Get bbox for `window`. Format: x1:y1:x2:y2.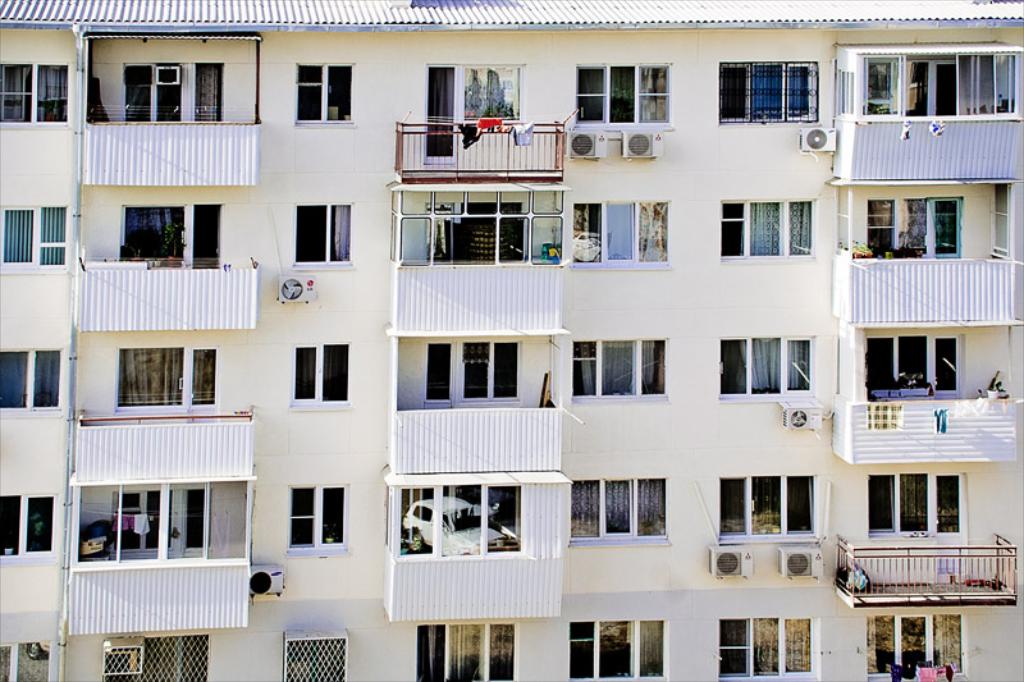
292:342:349:407.
